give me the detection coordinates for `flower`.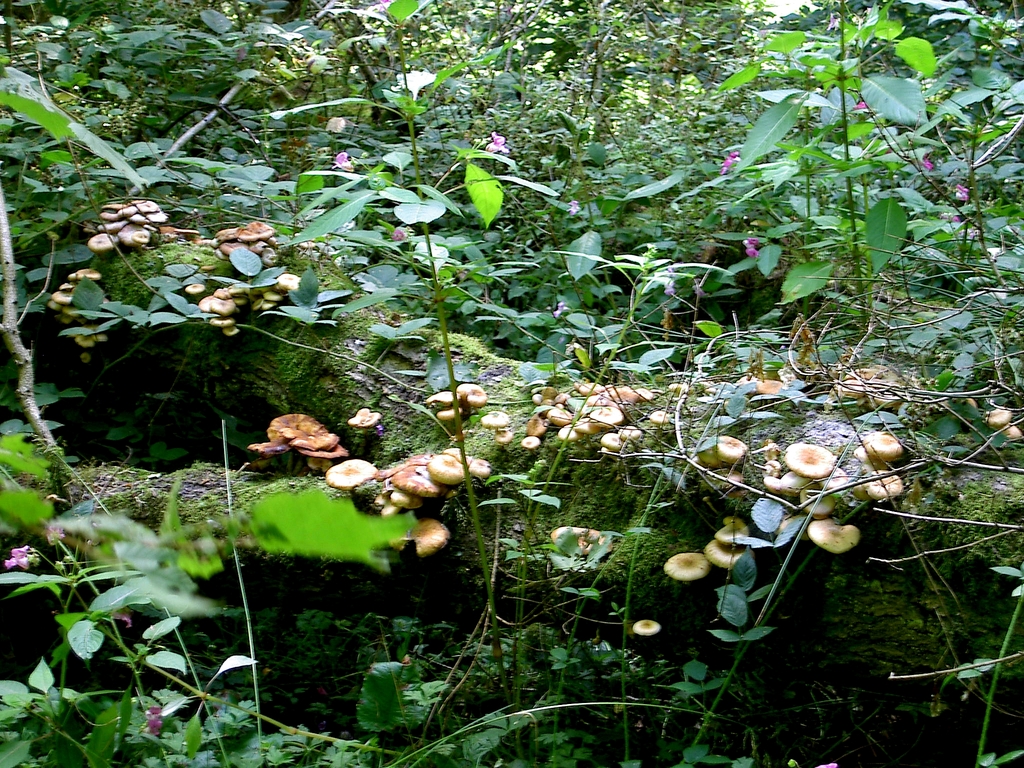
924:158:935:172.
